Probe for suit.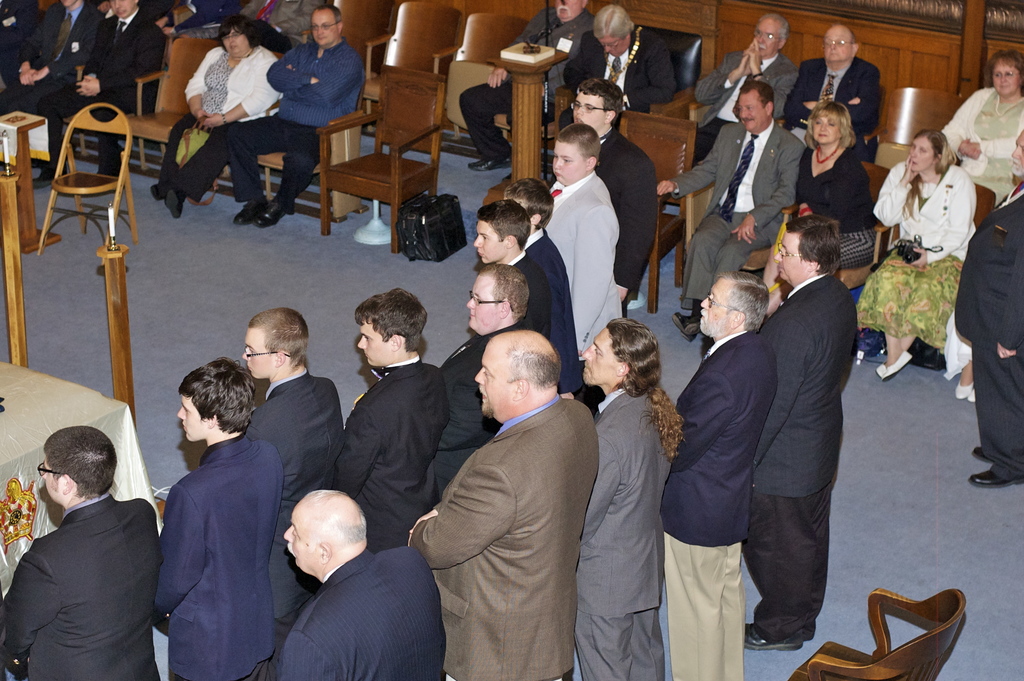
Probe result: bbox=(458, 5, 596, 156).
